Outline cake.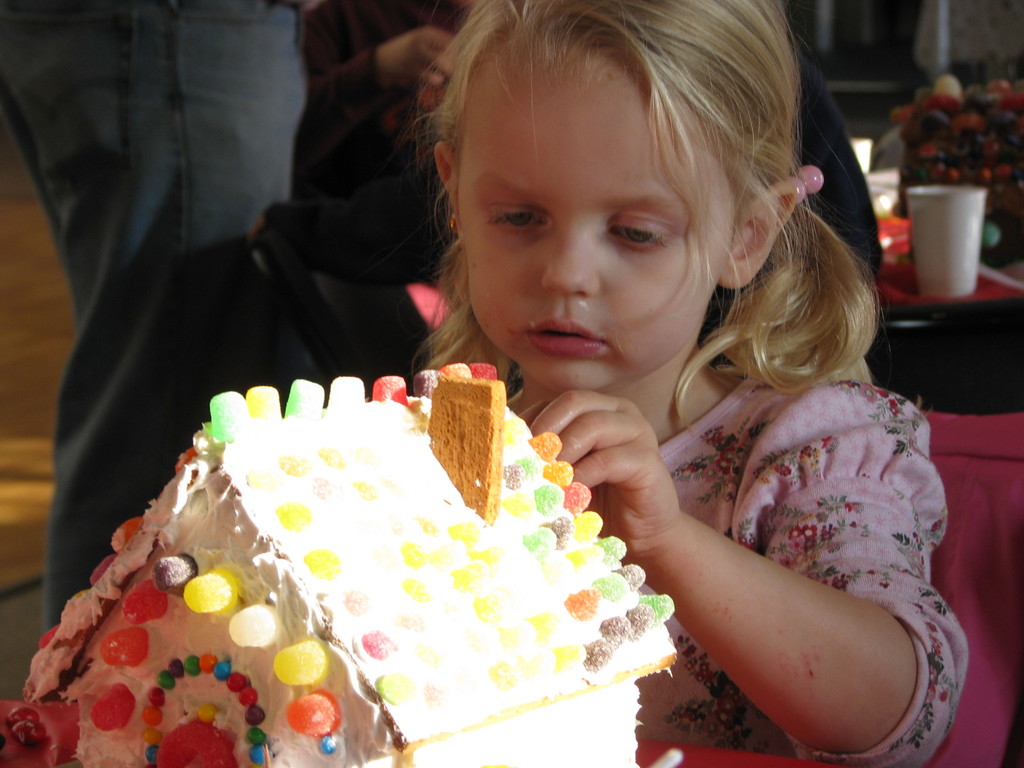
Outline: (0, 362, 678, 767).
